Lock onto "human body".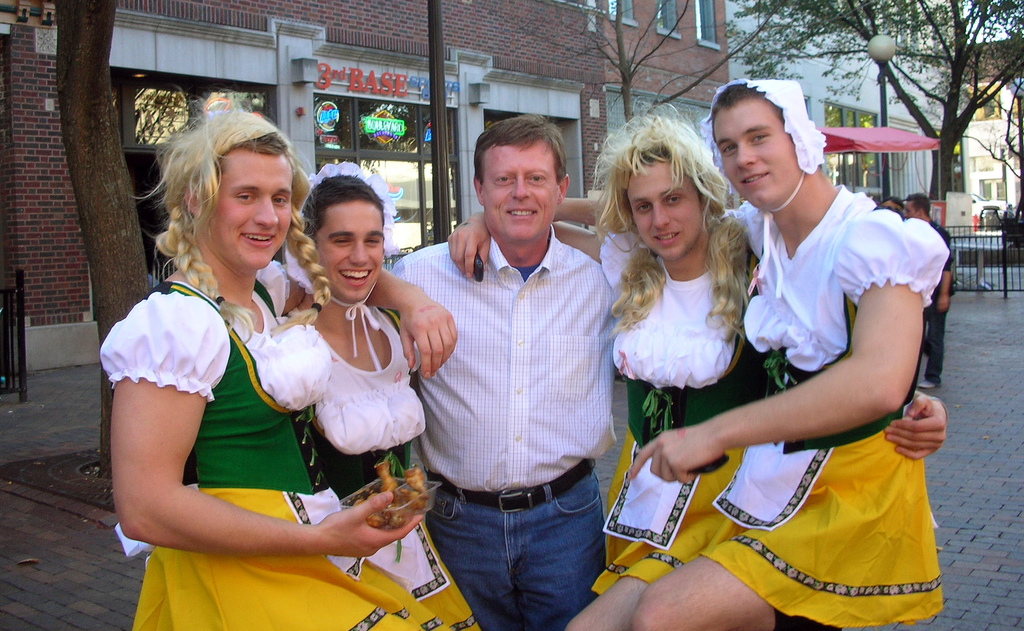
Locked: bbox=(271, 294, 484, 630).
